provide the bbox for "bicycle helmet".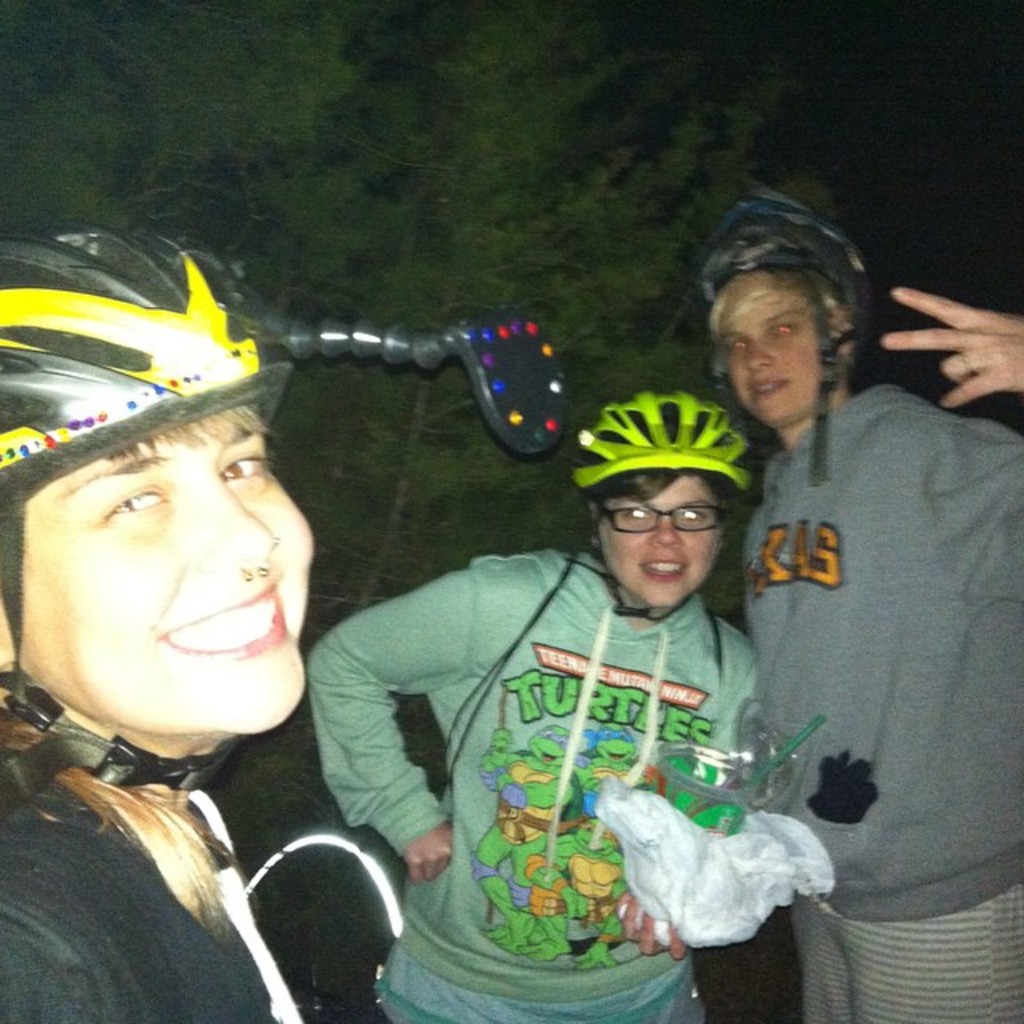
region(0, 213, 290, 494).
